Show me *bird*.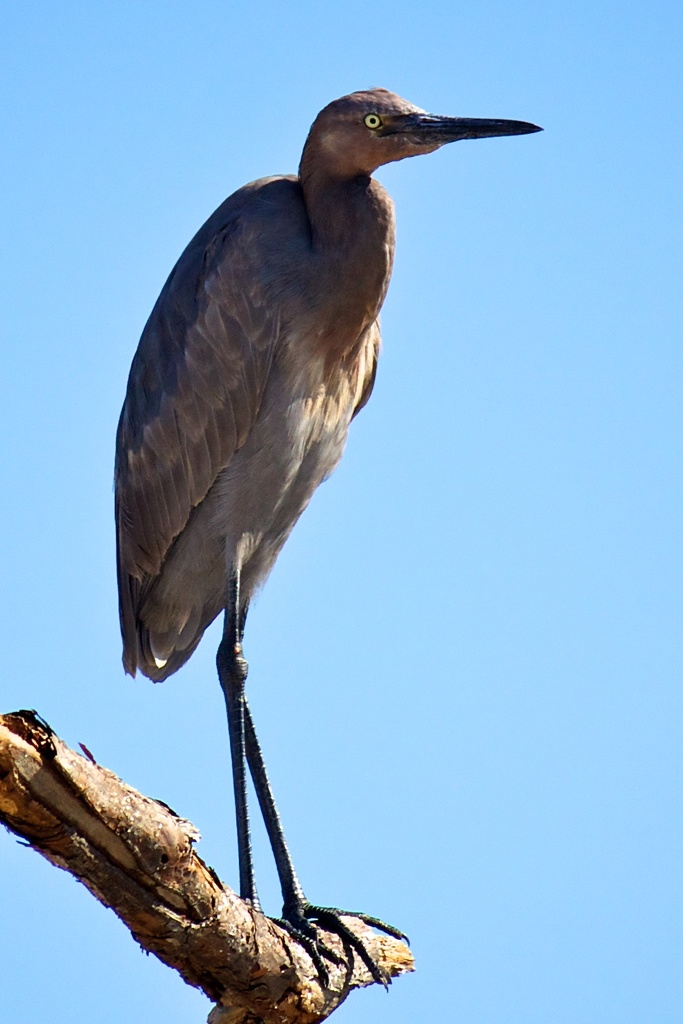
*bird* is here: <box>115,78,545,1009</box>.
